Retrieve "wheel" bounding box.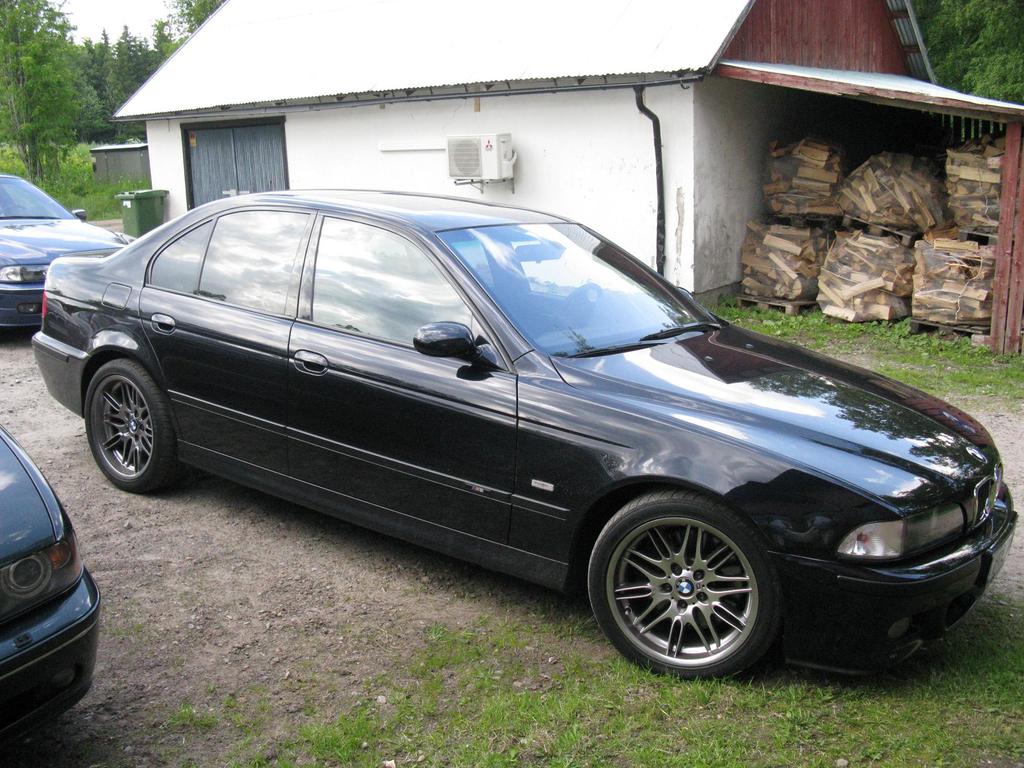
Bounding box: <box>586,493,782,683</box>.
